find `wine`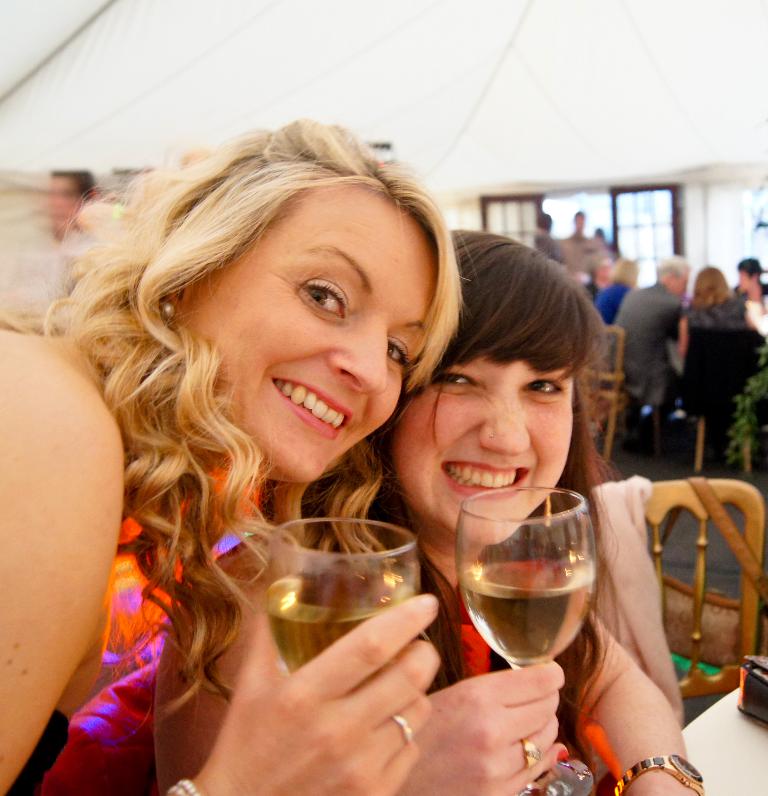
(x1=457, y1=559, x2=593, y2=668)
